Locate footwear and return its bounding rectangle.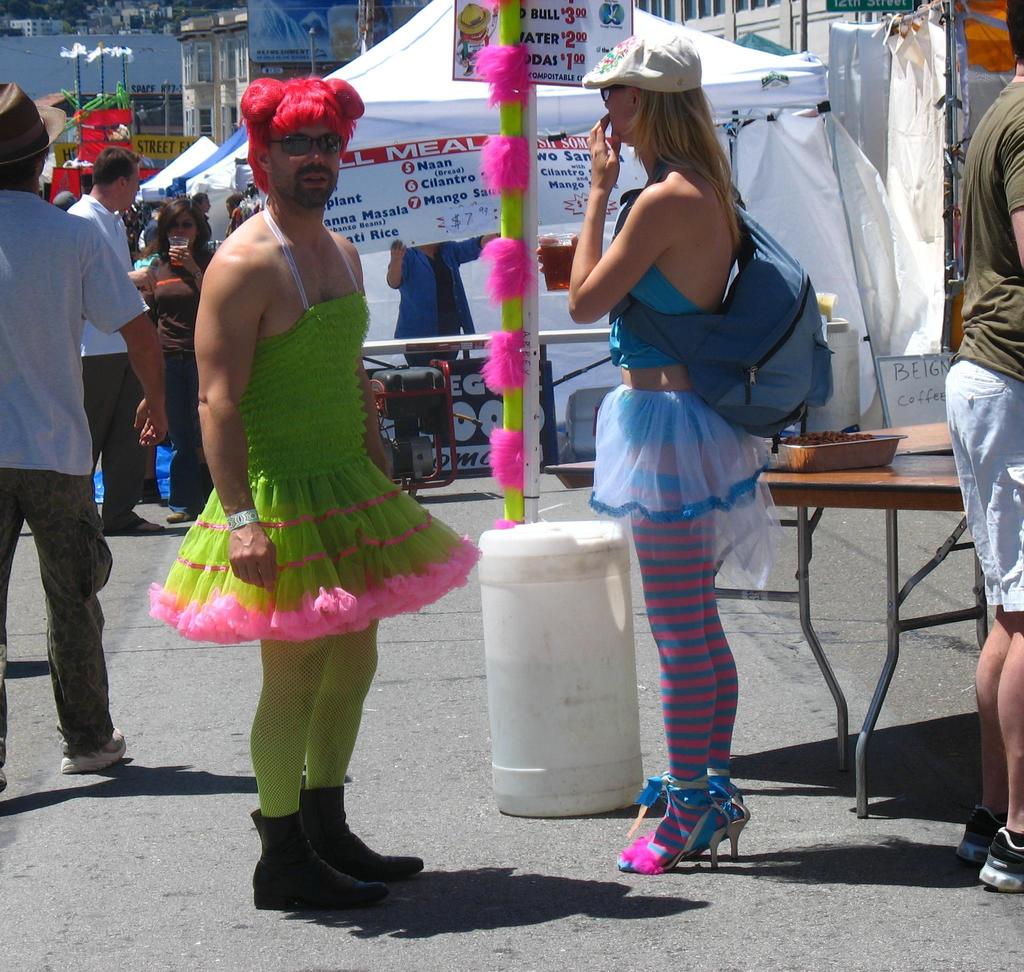
[left=61, top=724, right=131, bottom=775].
